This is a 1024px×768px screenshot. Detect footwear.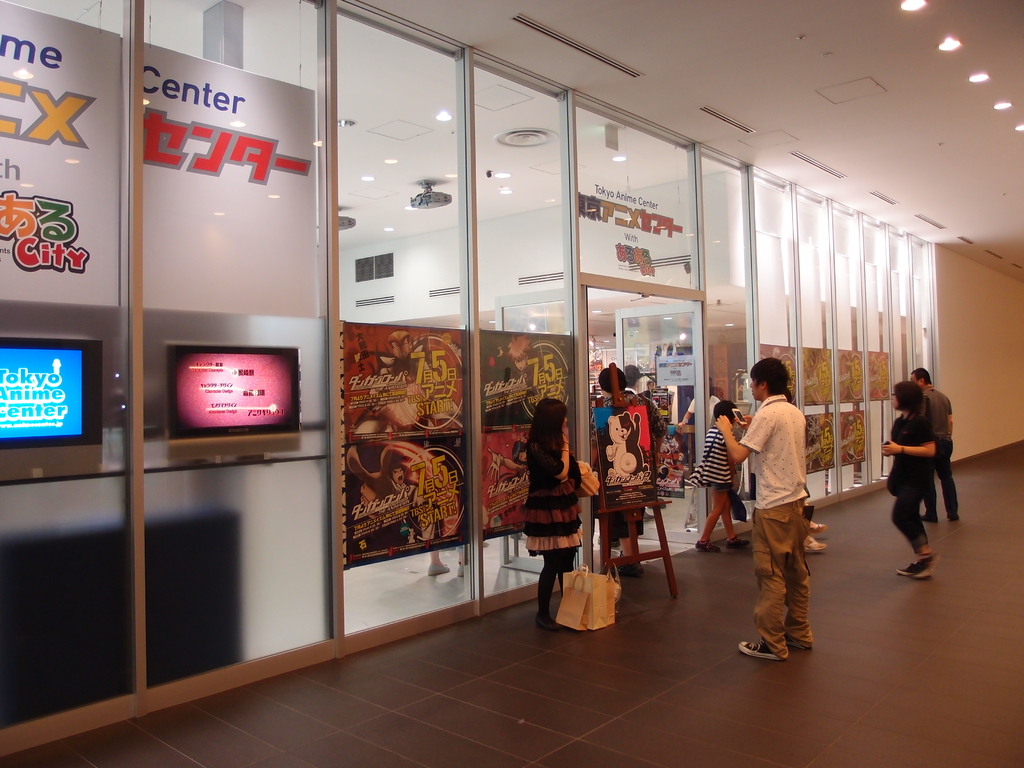
left=776, top=626, right=814, bottom=652.
